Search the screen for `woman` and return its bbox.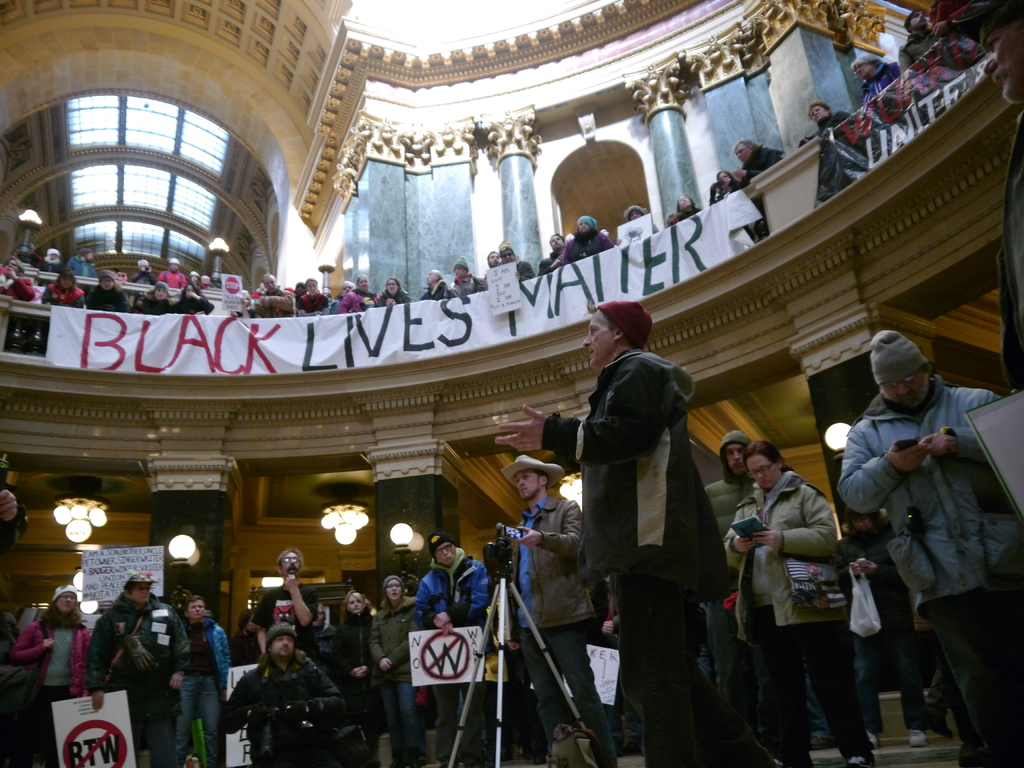
Found: bbox(173, 282, 223, 323).
